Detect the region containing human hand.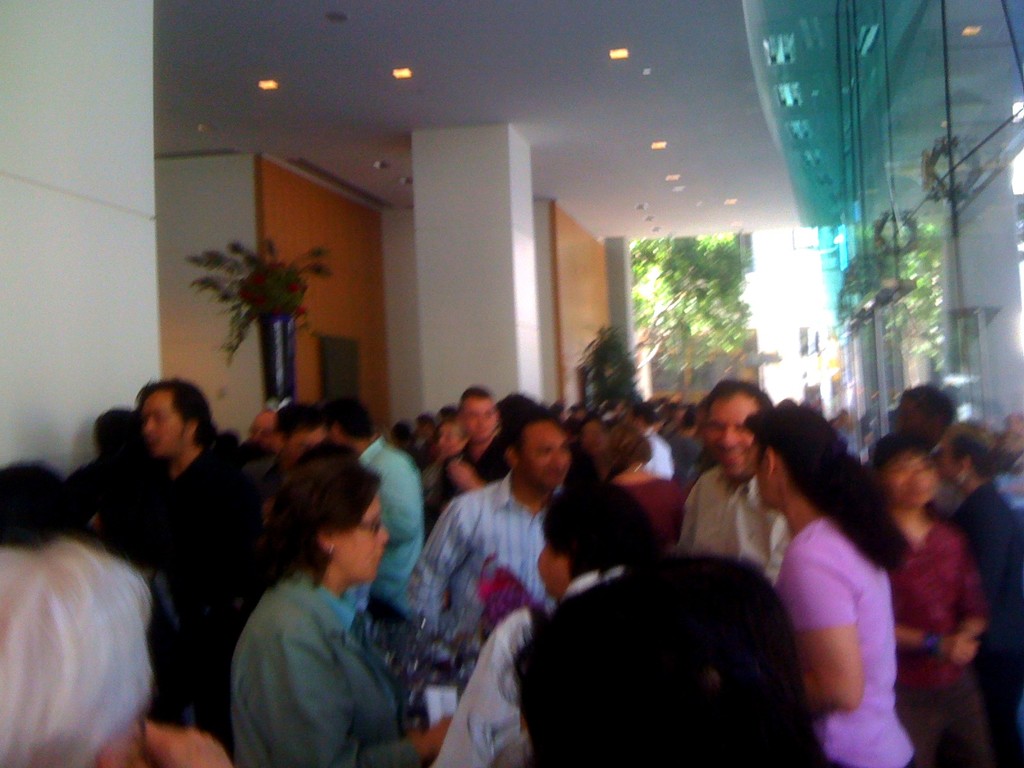
{"x1": 144, "y1": 720, "x2": 233, "y2": 767}.
